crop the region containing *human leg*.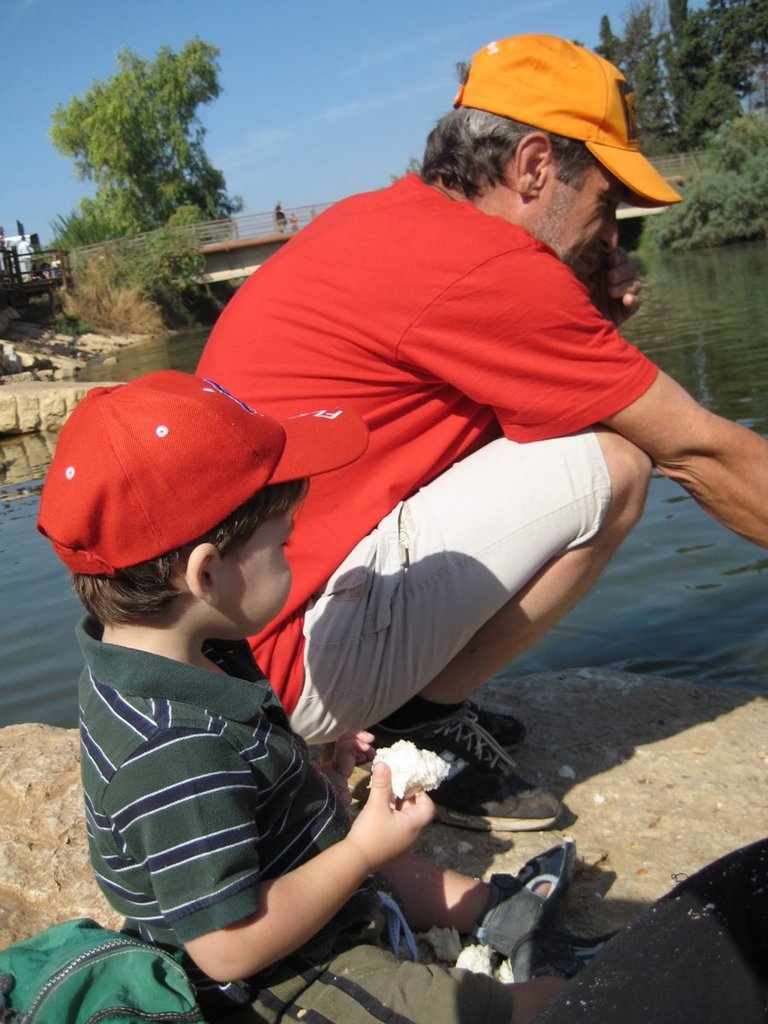
Crop region: 346,807,575,954.
